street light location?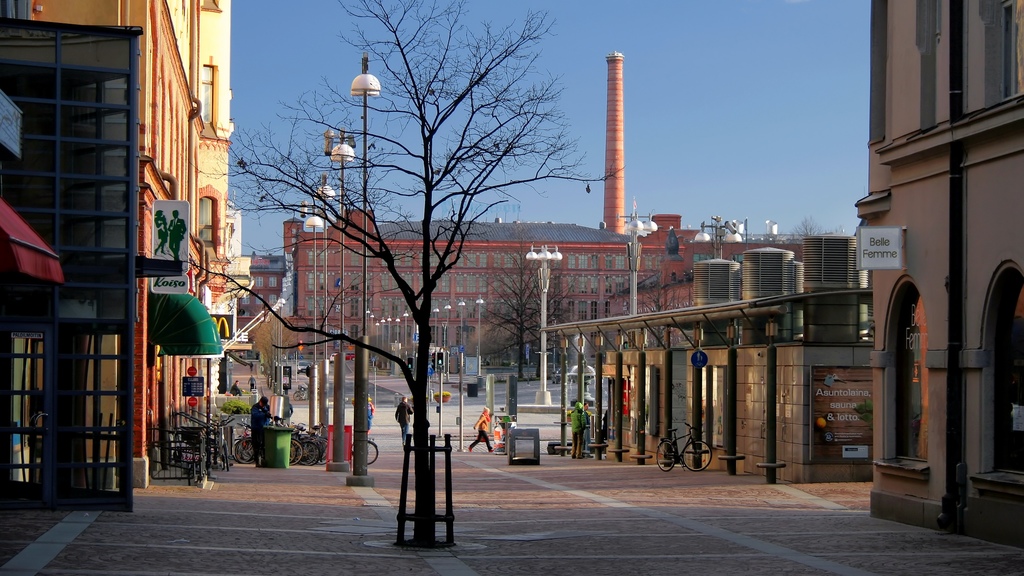
detection(385, 312, 391, 354)
